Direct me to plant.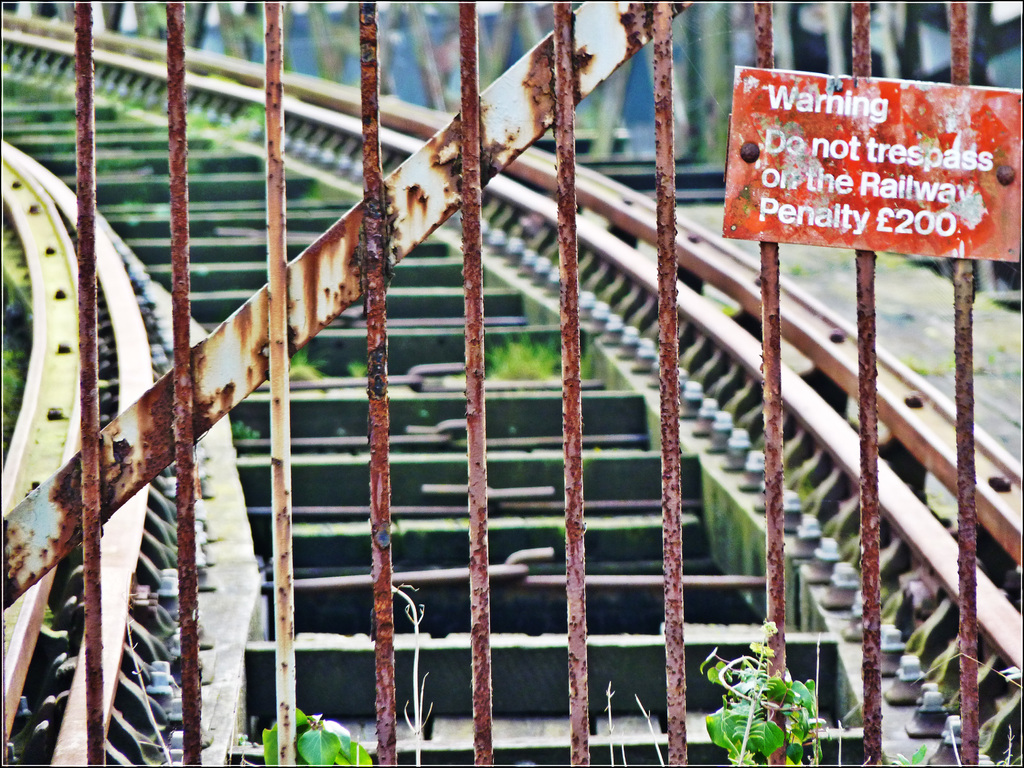
Direction: [392,582,424,767].
